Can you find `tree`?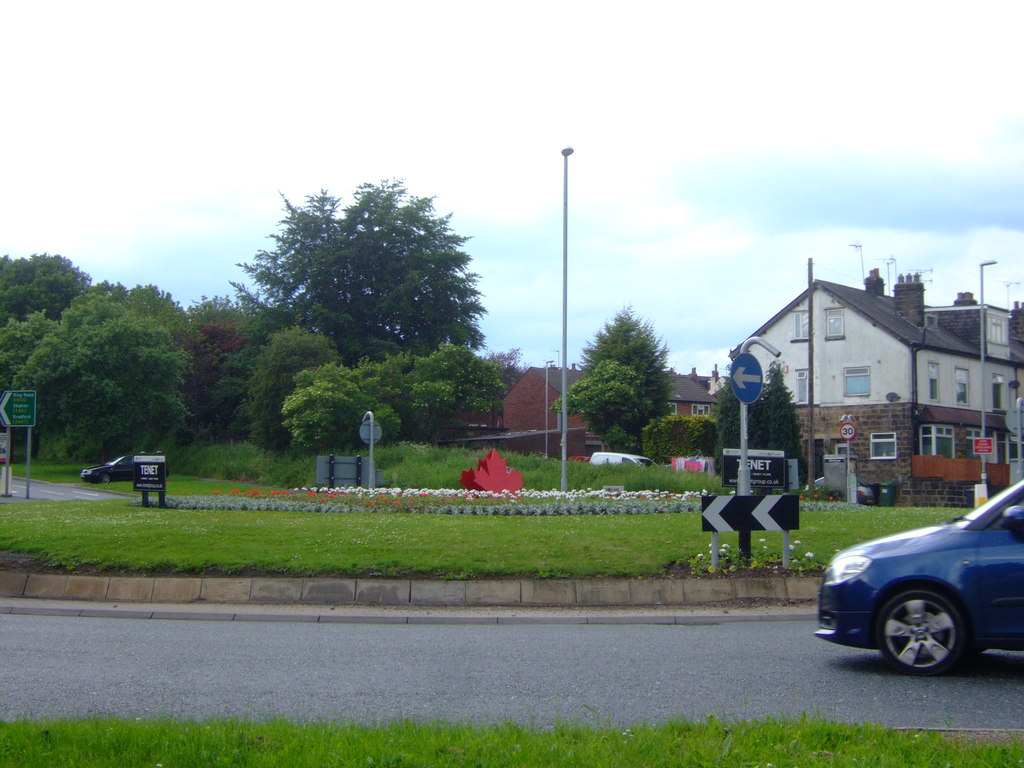
Yes, bounding box: crop(578, 299, 675, 459).
